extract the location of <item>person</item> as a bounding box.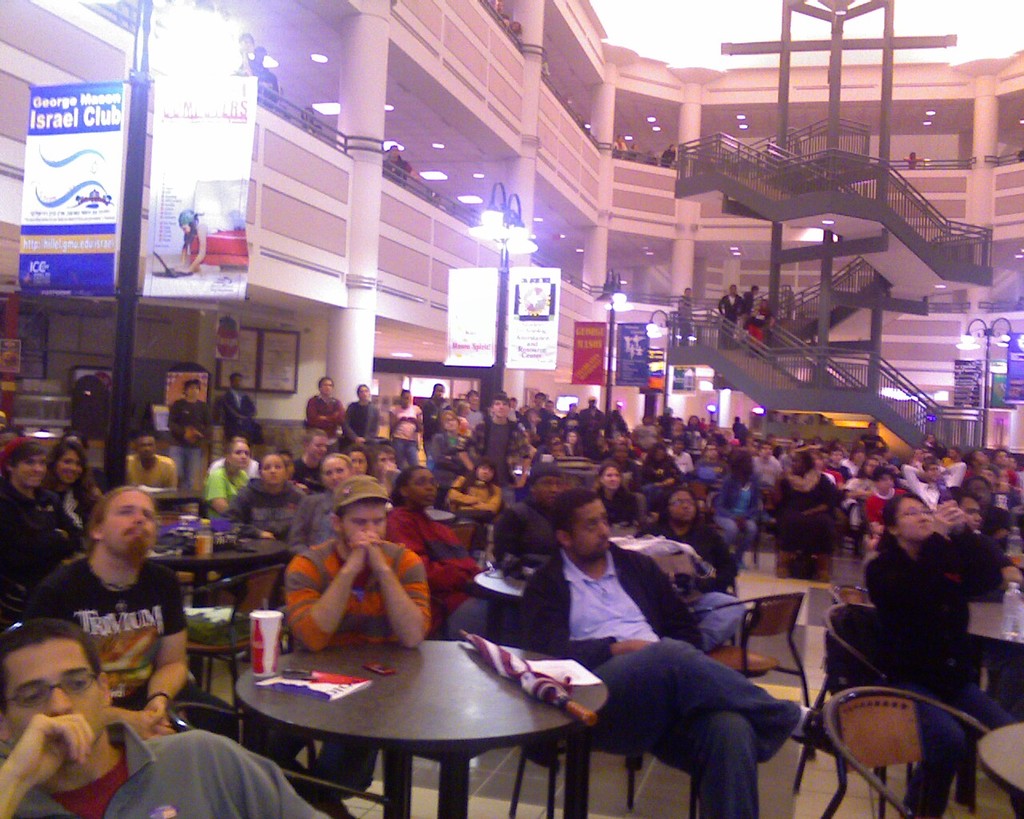
bbox=[234, 32, 258, 71].
